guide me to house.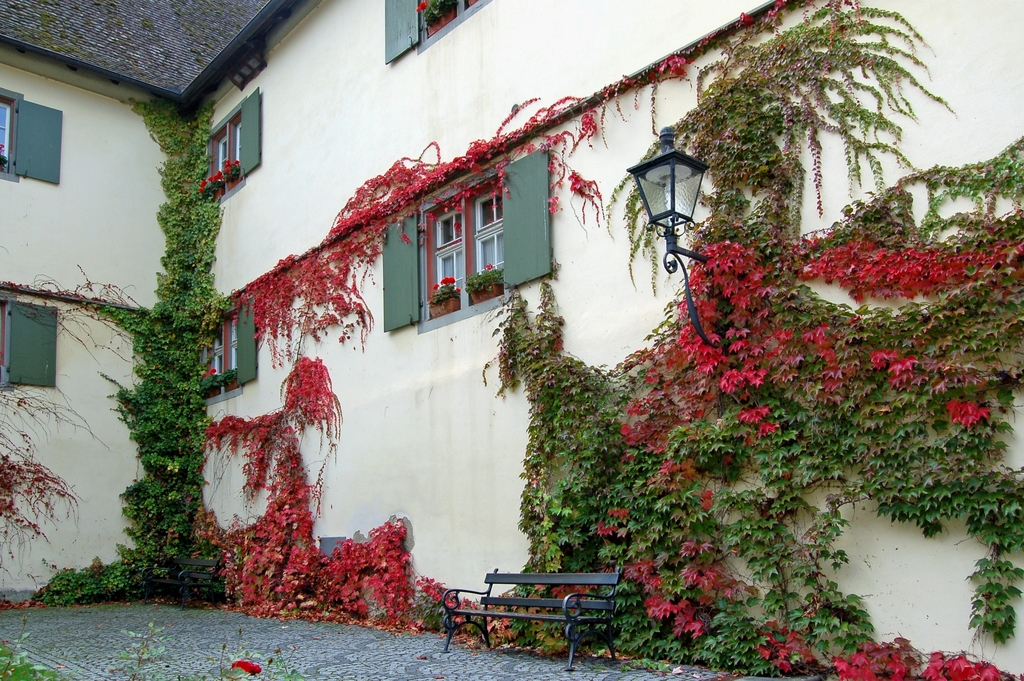
Guidance: left=0, top=0, right=1023, bottom=680.
